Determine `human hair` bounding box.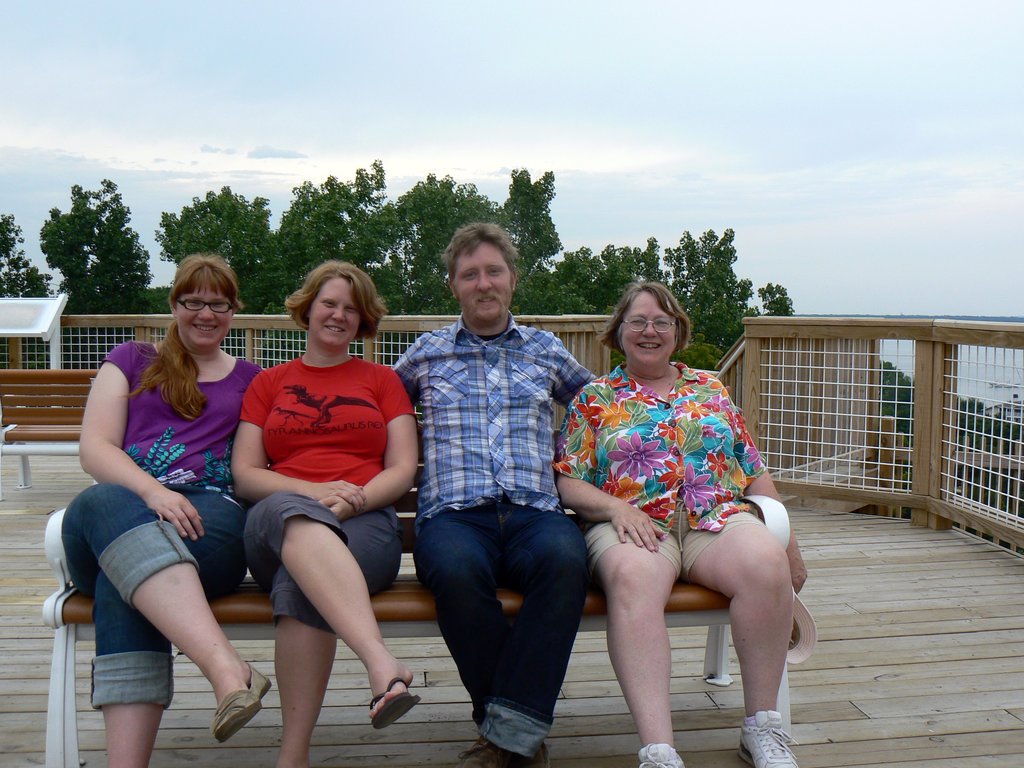
Determined: BBox(437, 220, 521, 288).
